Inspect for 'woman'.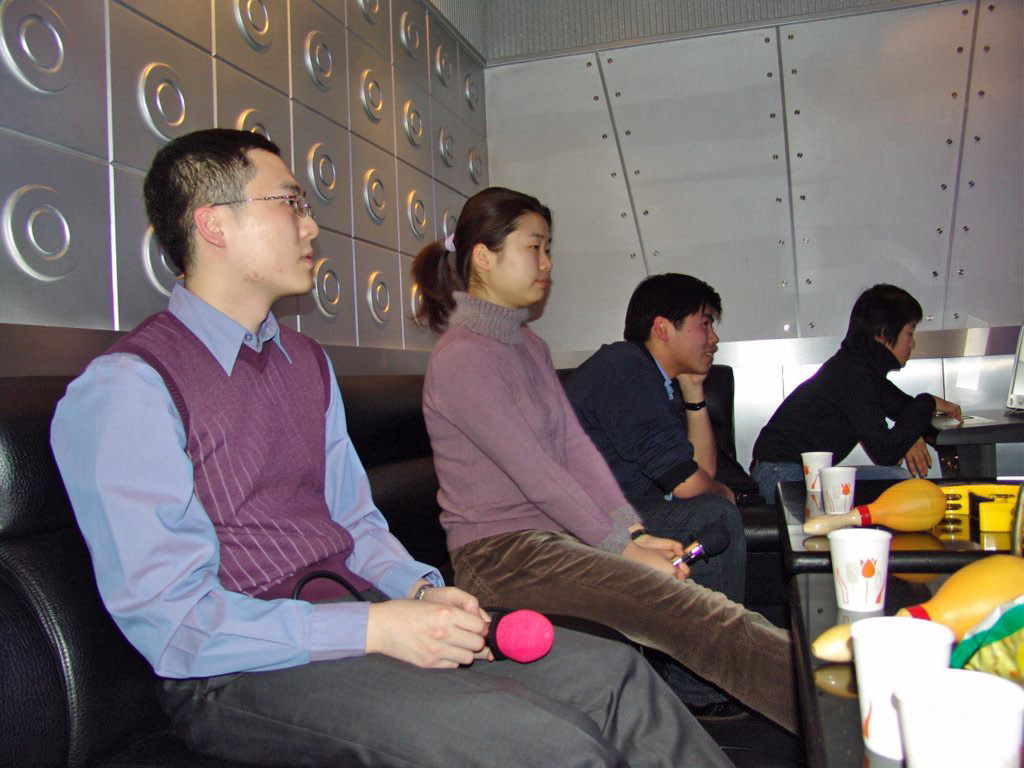
Inspection: 409,182,805,737.
